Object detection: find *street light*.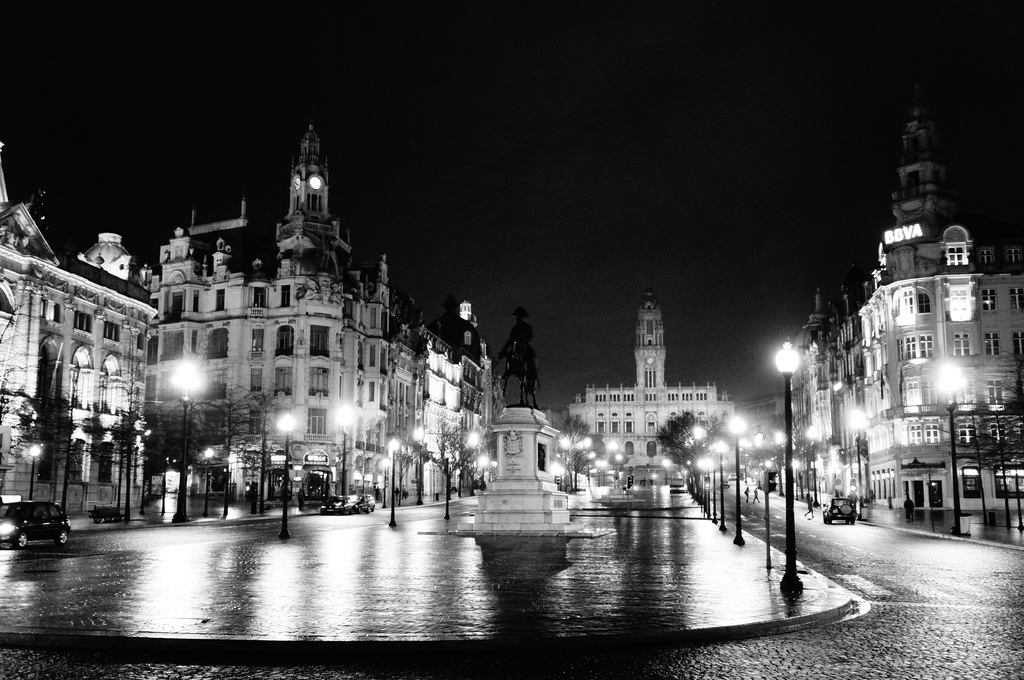
pyautogui.locateOnScreen(612, 449, 622, 488).
